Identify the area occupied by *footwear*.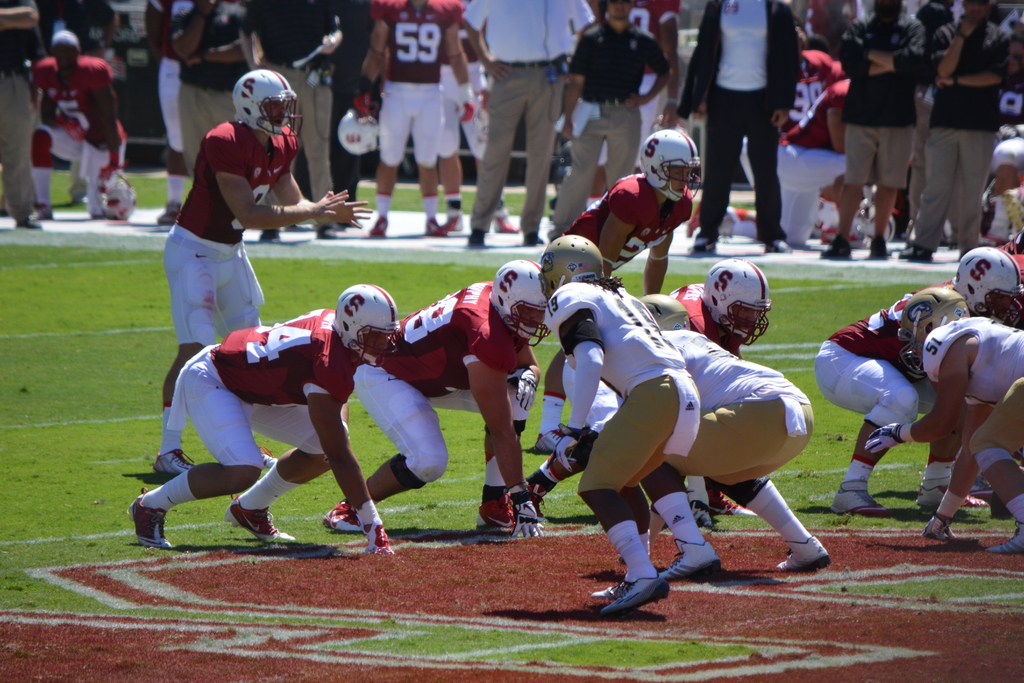
Area: Rect(828, 472, 882, 519).
